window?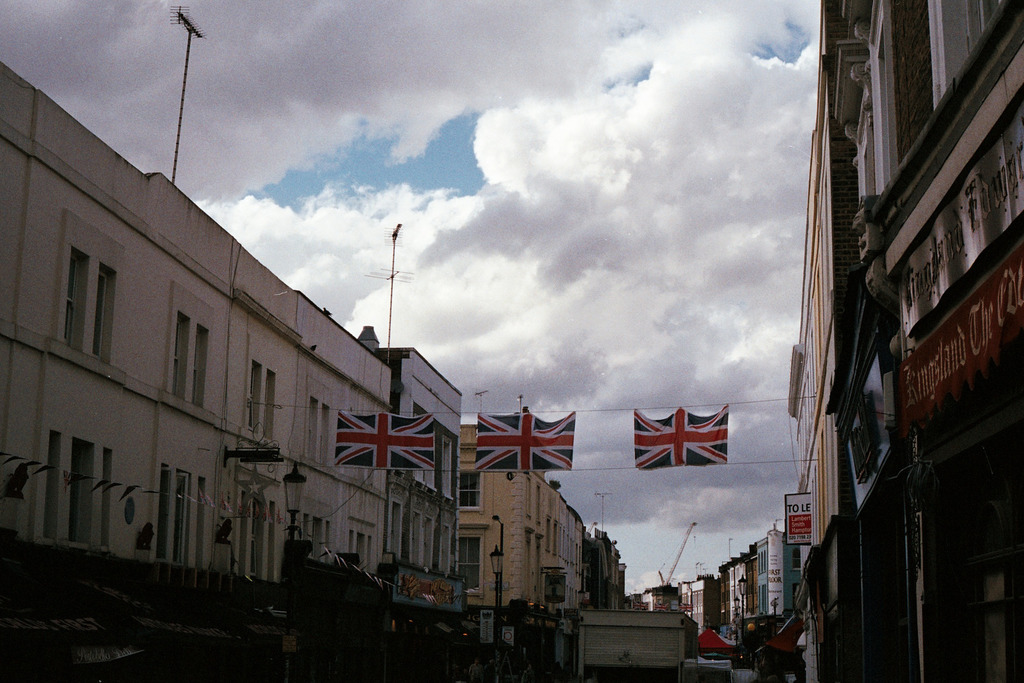
(260,368,270,441)
